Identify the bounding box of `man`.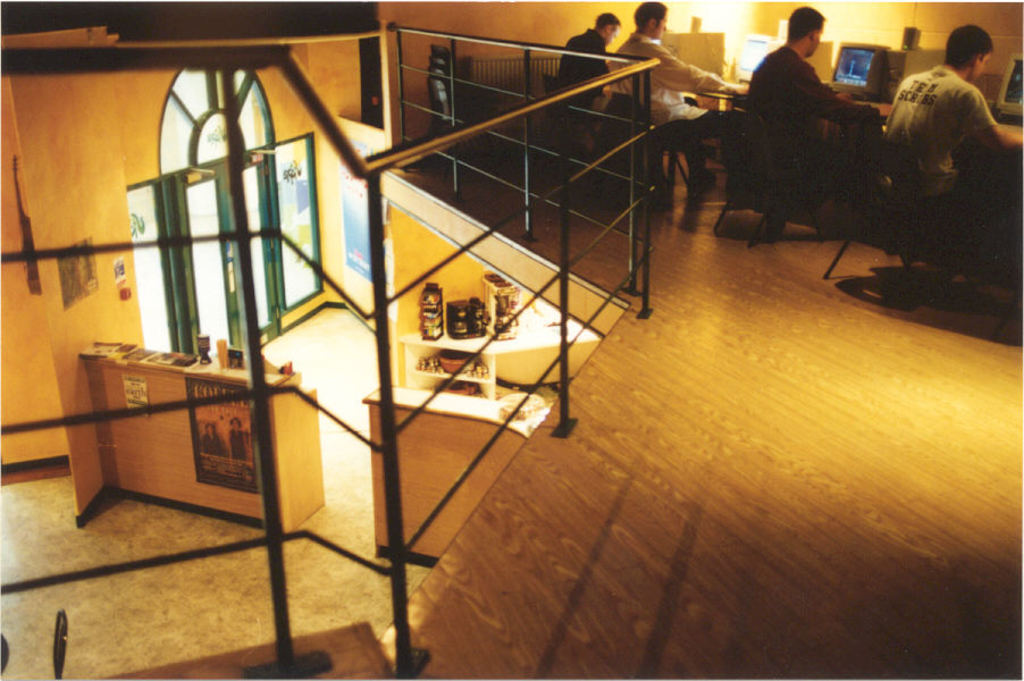
622,0,742,160.
